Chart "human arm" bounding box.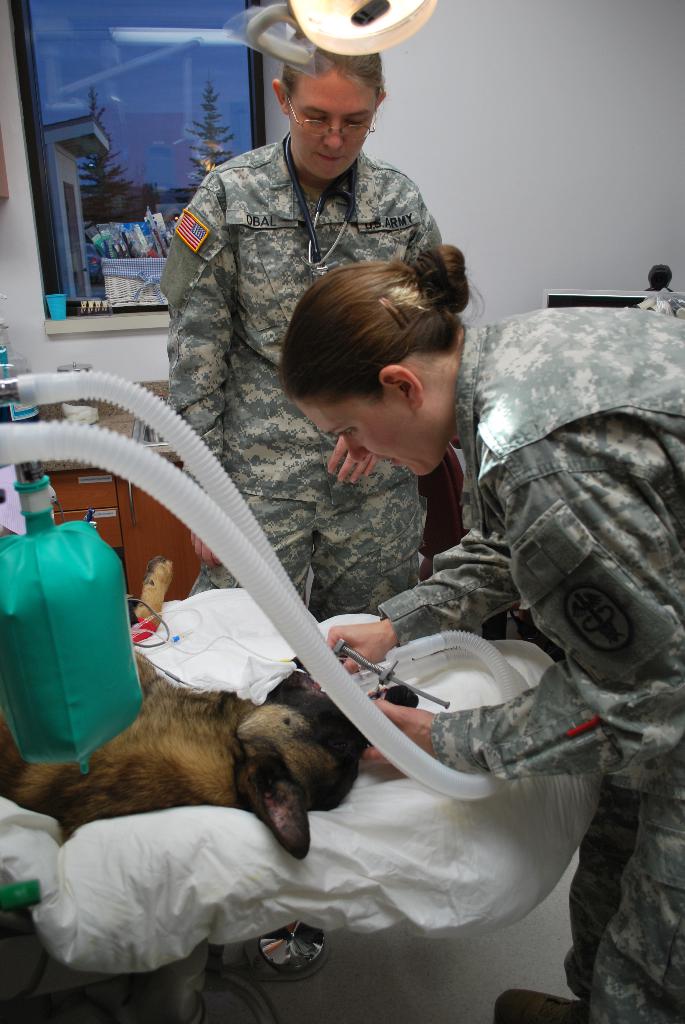
Charted: [left=343, top=410, right=684, bottom=787].
